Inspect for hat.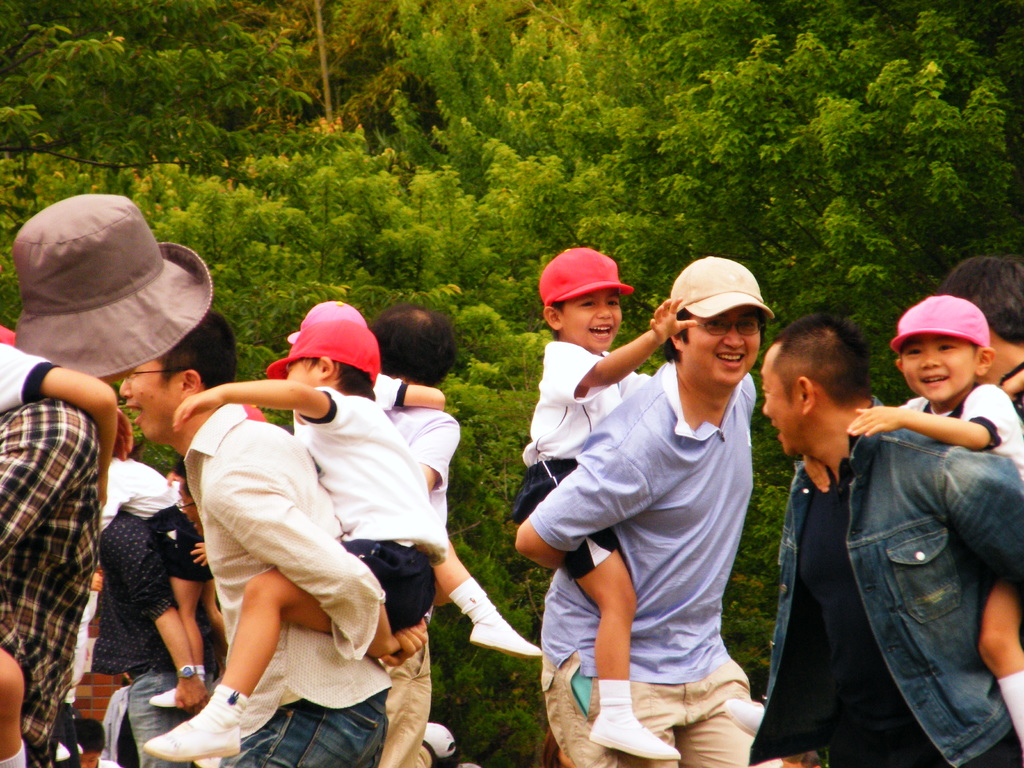
Inspection: (left=286, top=296, right=377, bottom=348).
